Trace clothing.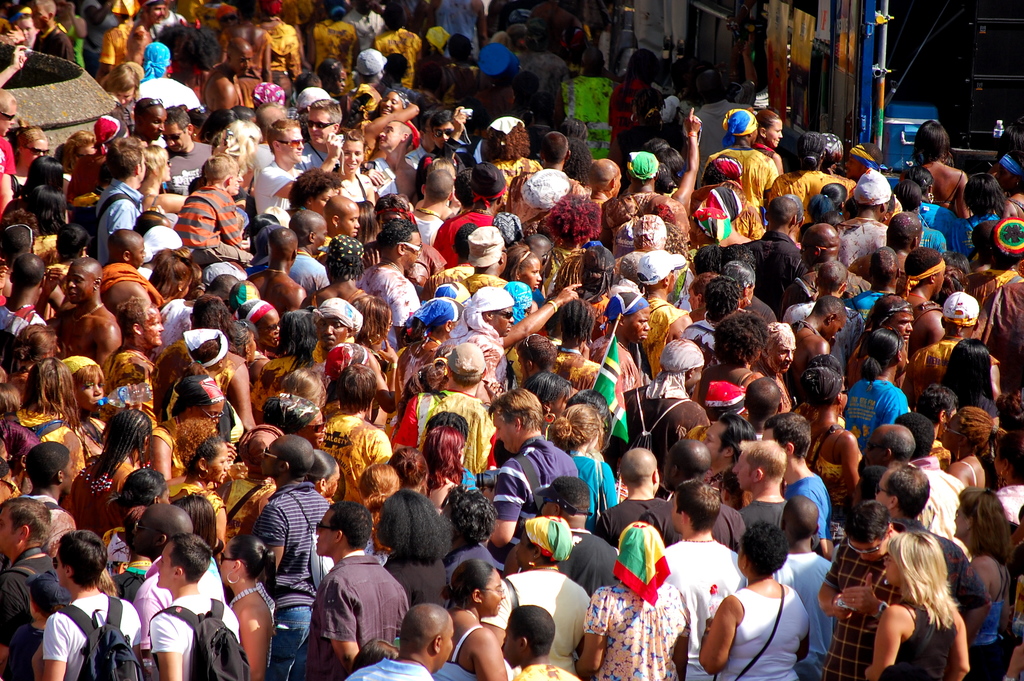
Traced to detection(303, 552, 427, 675).
